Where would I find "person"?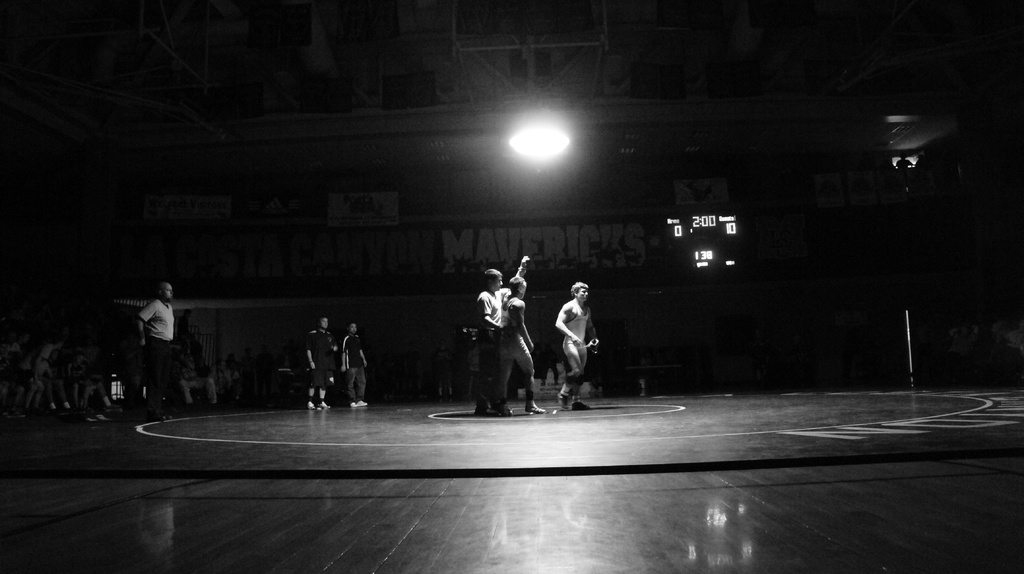
At bbox(501, 275, 547, 410).
